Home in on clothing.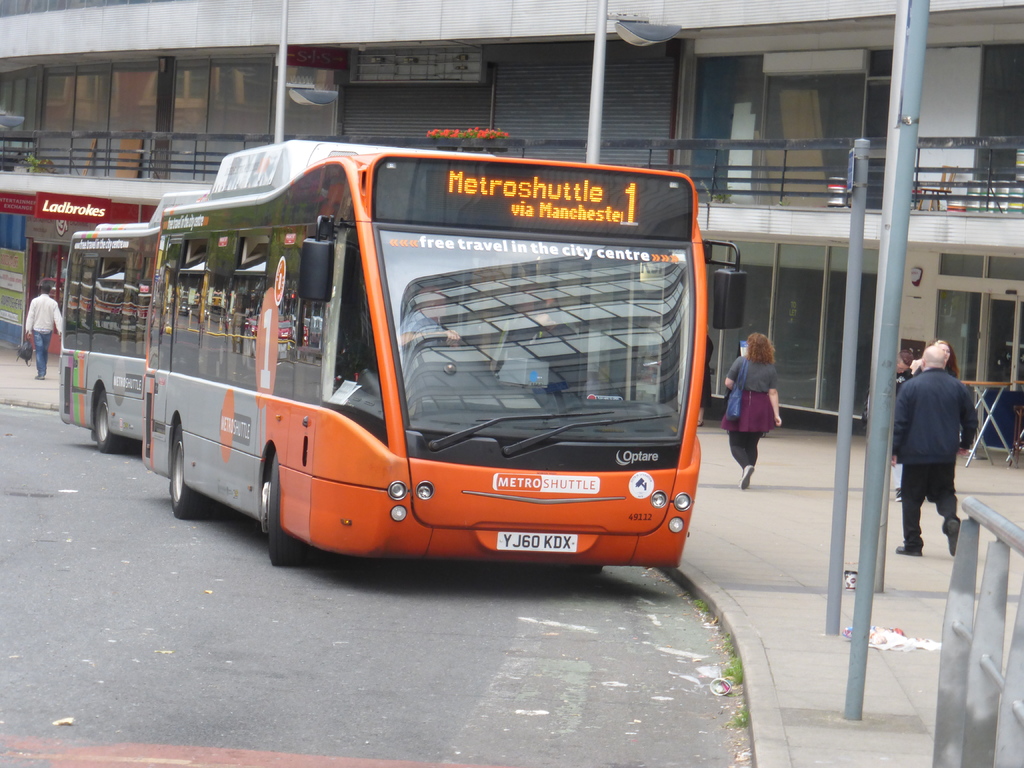
Homed in at (left=899, top=461, right=959, bottom=552).
